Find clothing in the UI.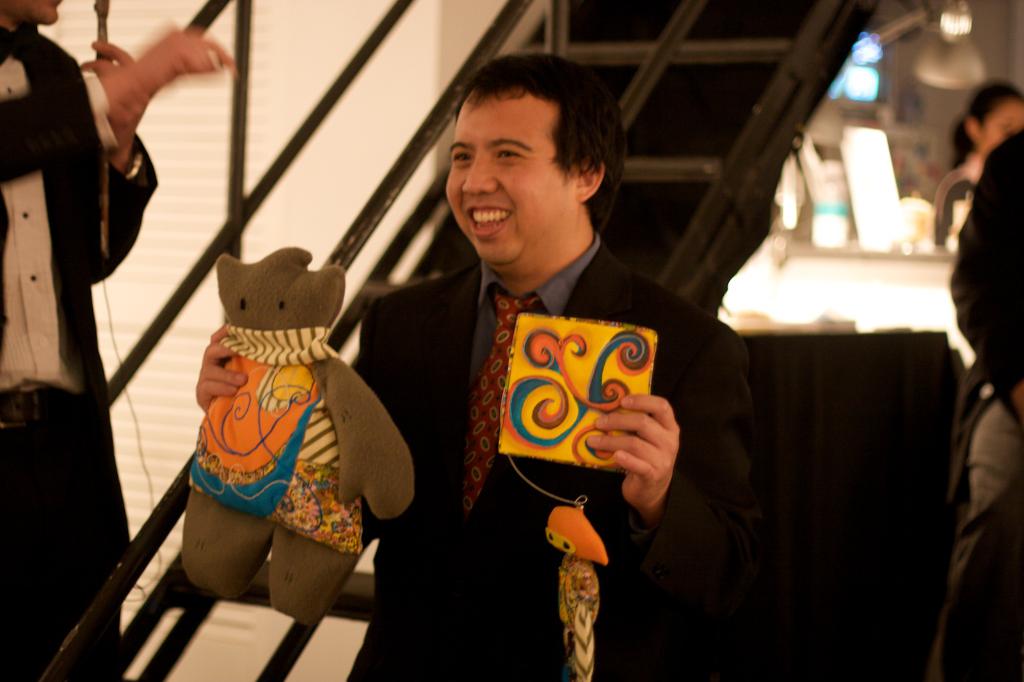
UI element at (left=340, top=244, right=753, bottom=681).
